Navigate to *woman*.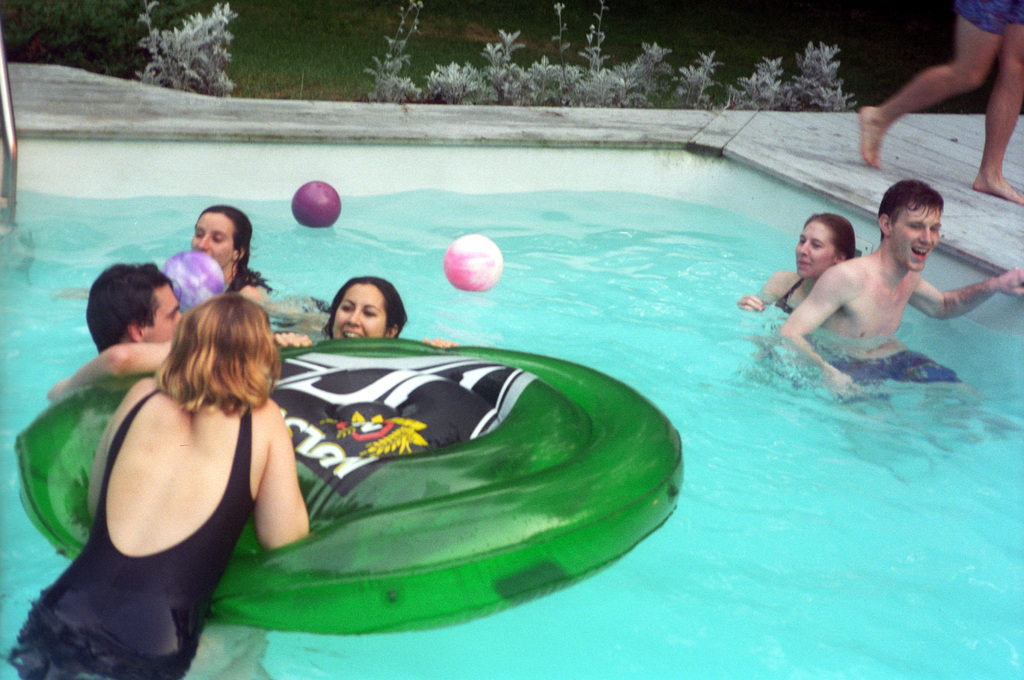
Navigation target: {"x1": 5, "y1": 287, "x2": 323, "y2": 679}.
